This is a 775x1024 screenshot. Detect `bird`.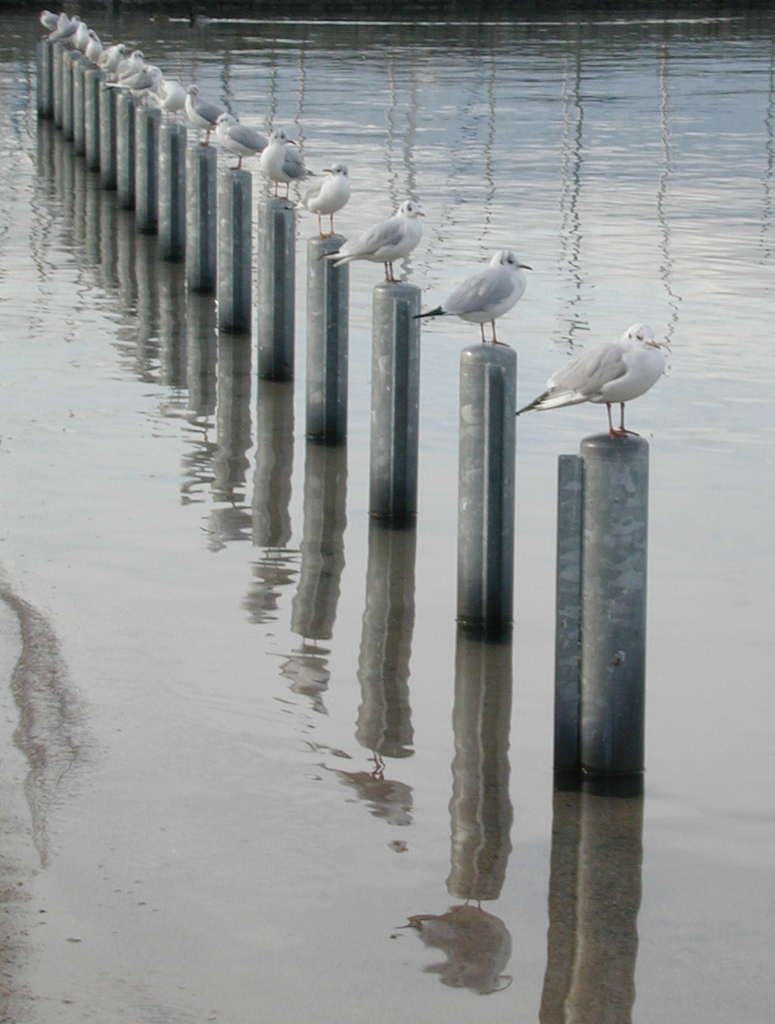
locate(331, 197, 424, 279).
